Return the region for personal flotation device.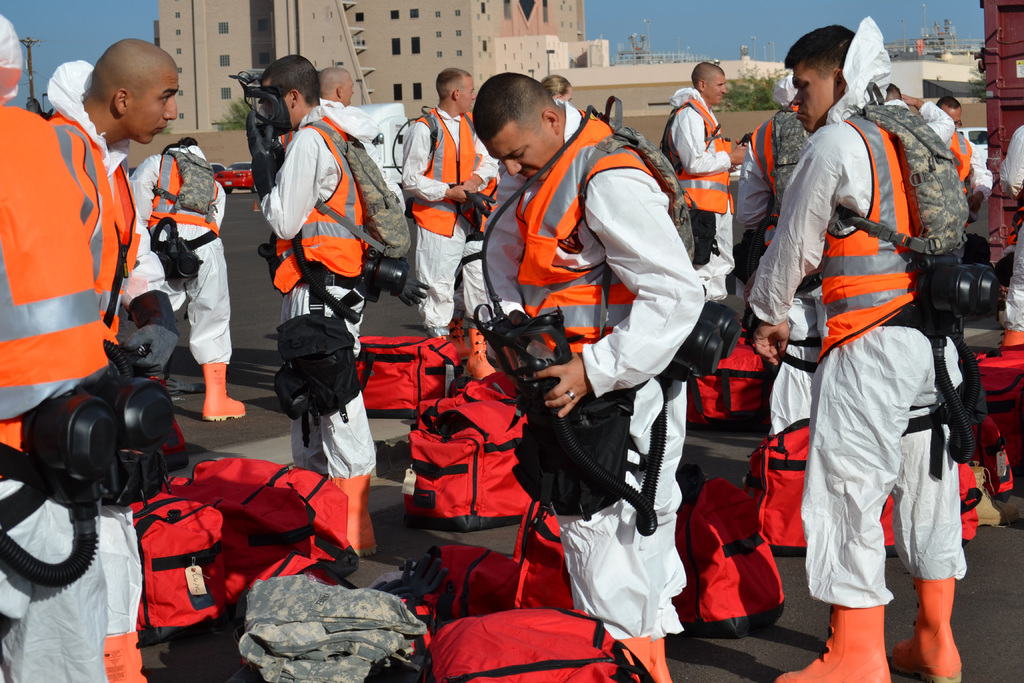
[left=143, top=145, right=228, bottom=251].
